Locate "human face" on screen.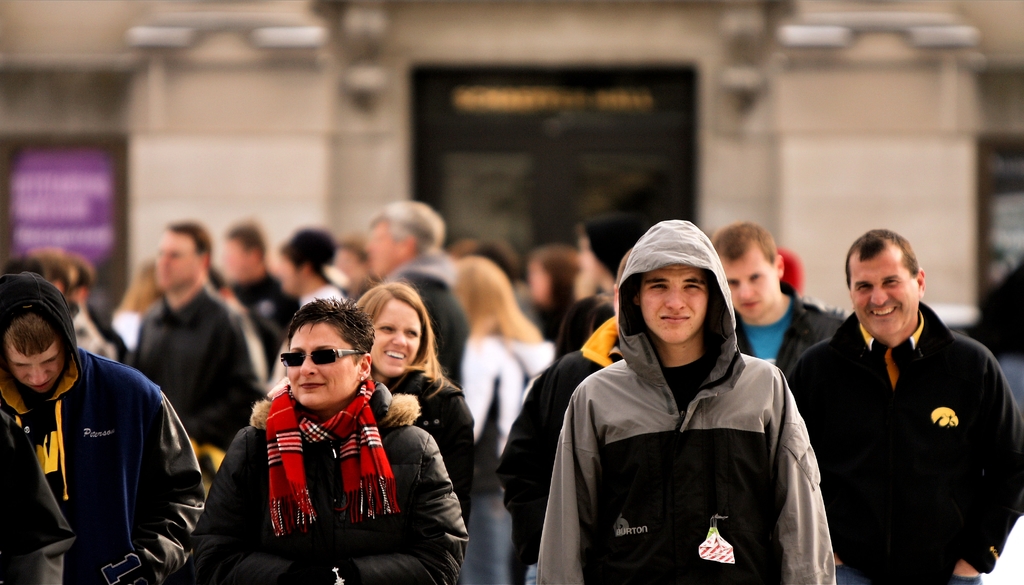
On screen at bbox=(11, 348, 67, 400).
